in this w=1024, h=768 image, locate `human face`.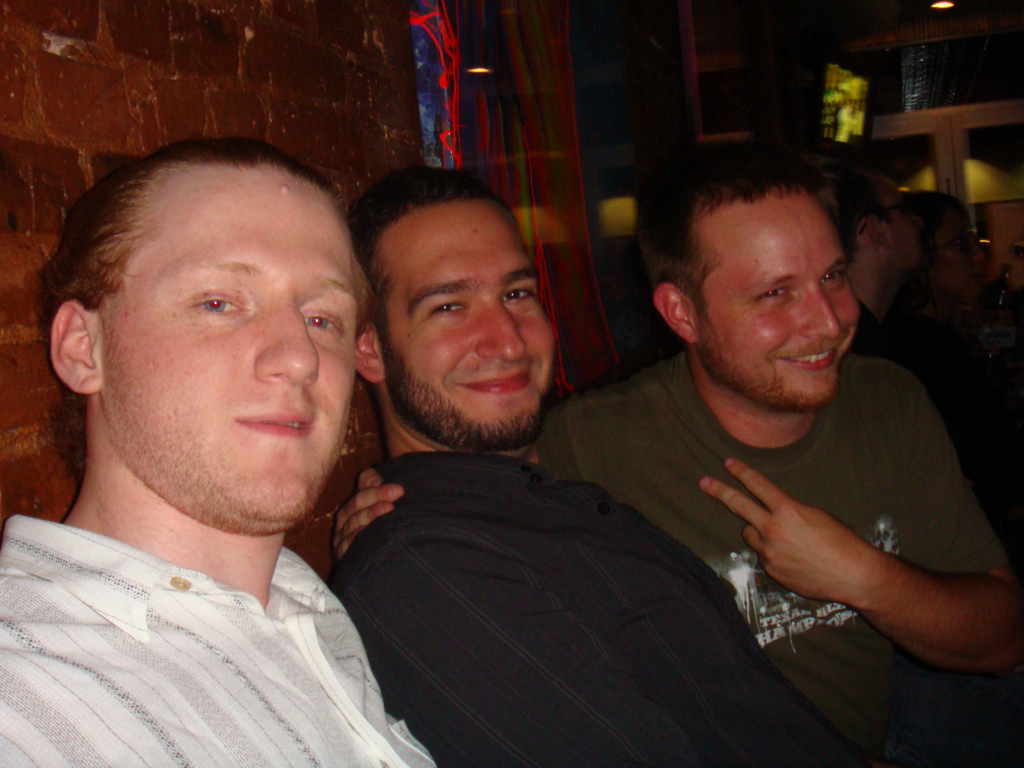
Bounding box: bbox=[101, 165, 361, 532].
